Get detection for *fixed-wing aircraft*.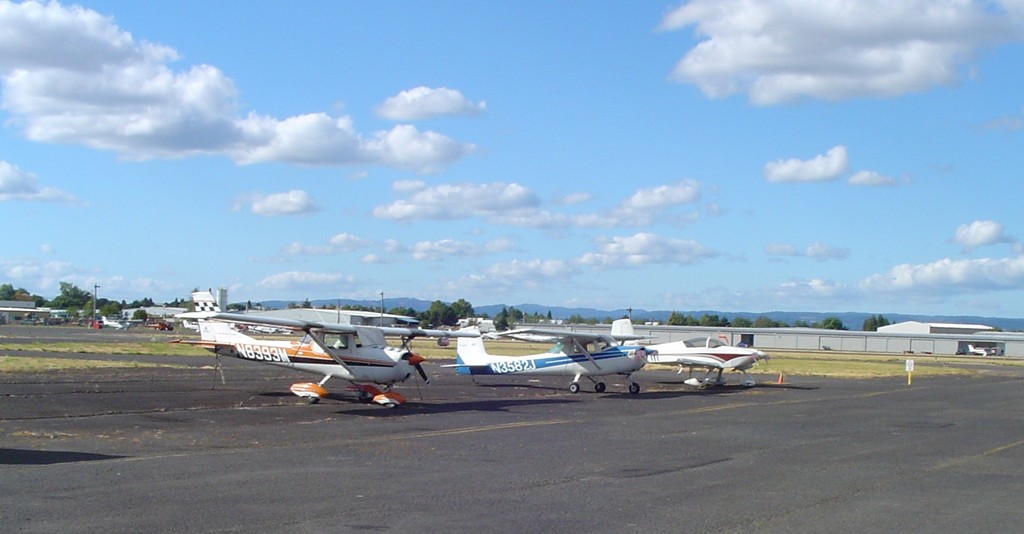
Detection: locate(436, 327, 658, 396).
